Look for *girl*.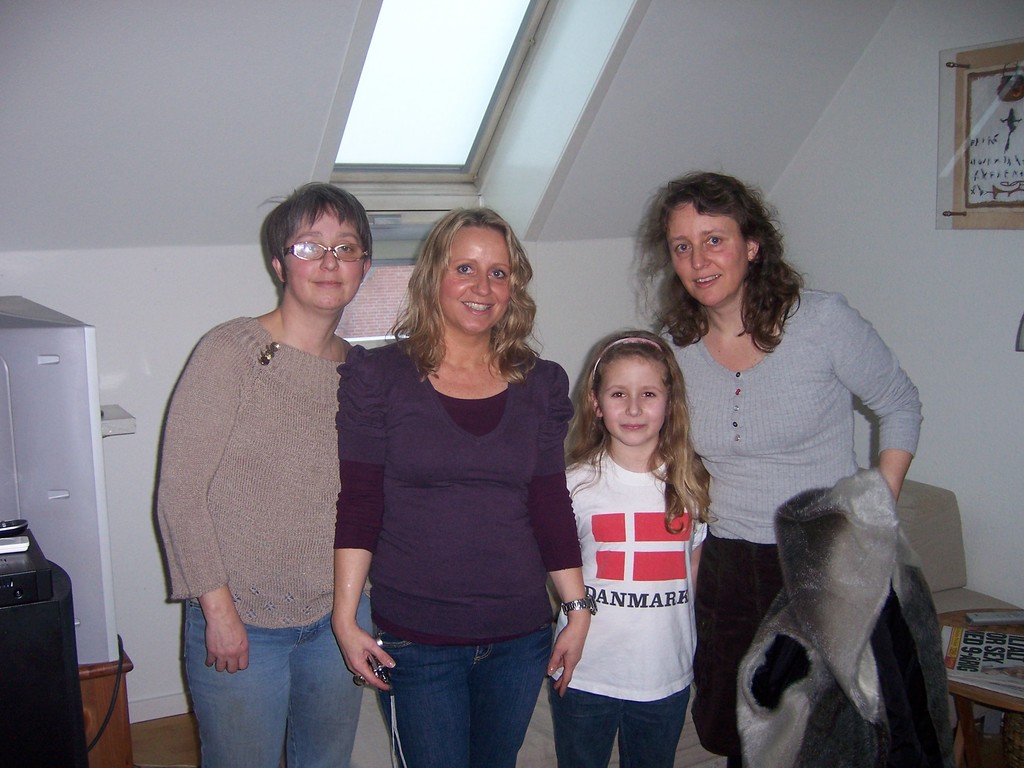
Found: <region>546, 329, 717, 767</region>.
